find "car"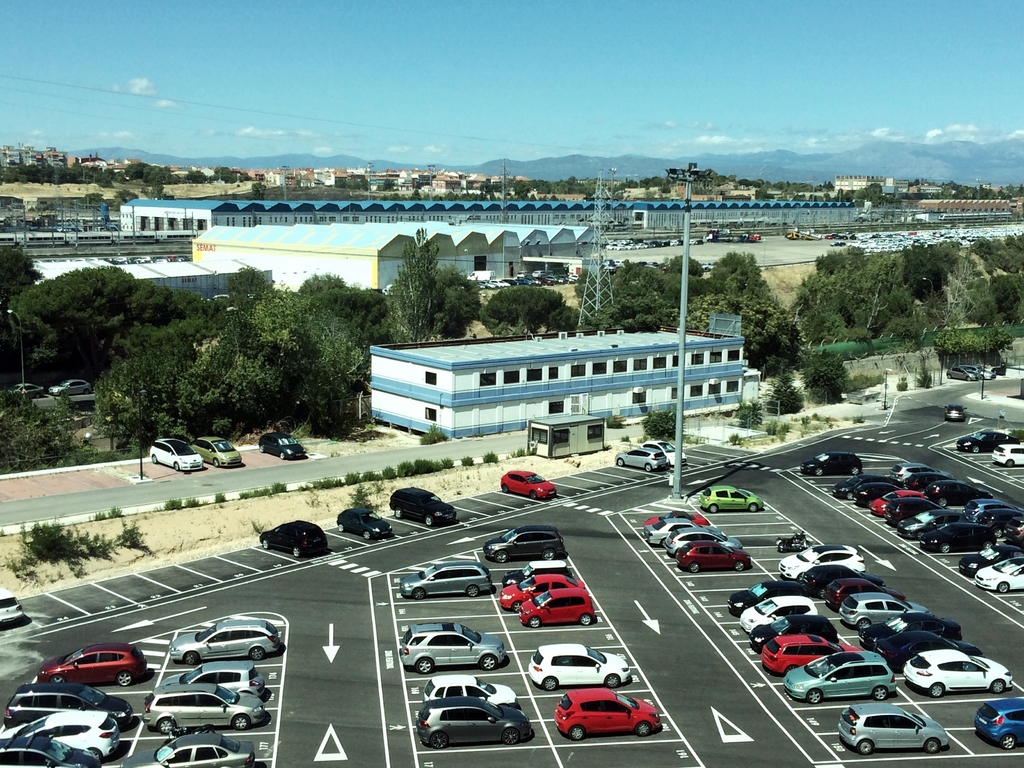
991,447,1023,468
